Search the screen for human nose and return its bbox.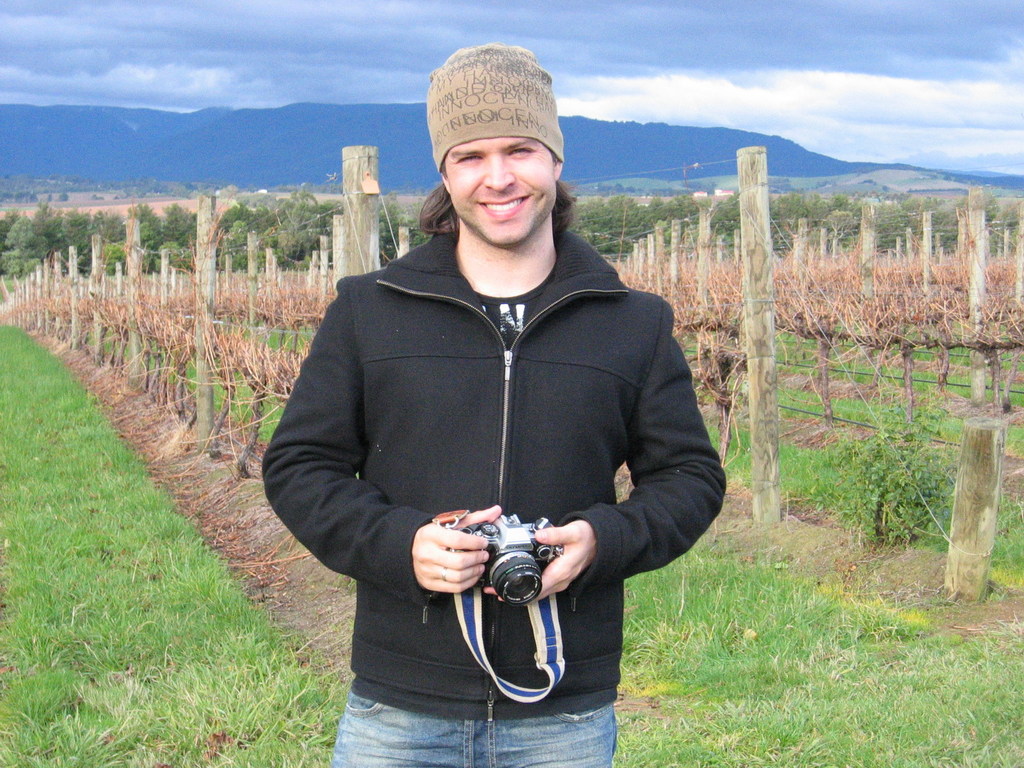
Found: [481, 153, 515, 190].
